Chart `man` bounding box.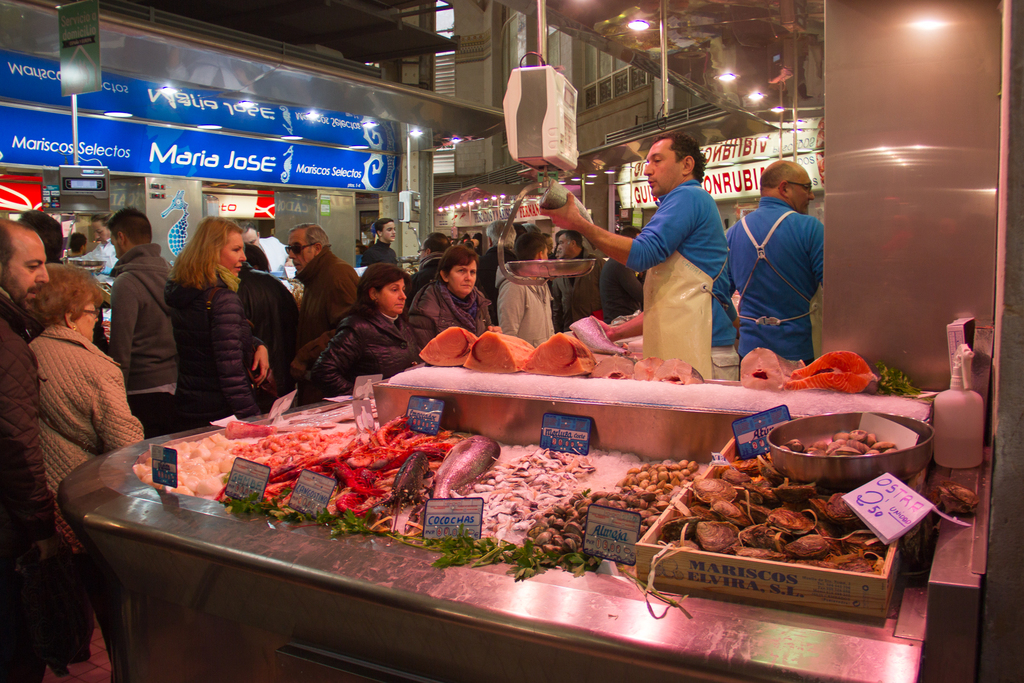
Charted: <bbox>0, 219, 64, 682</bbox>.
